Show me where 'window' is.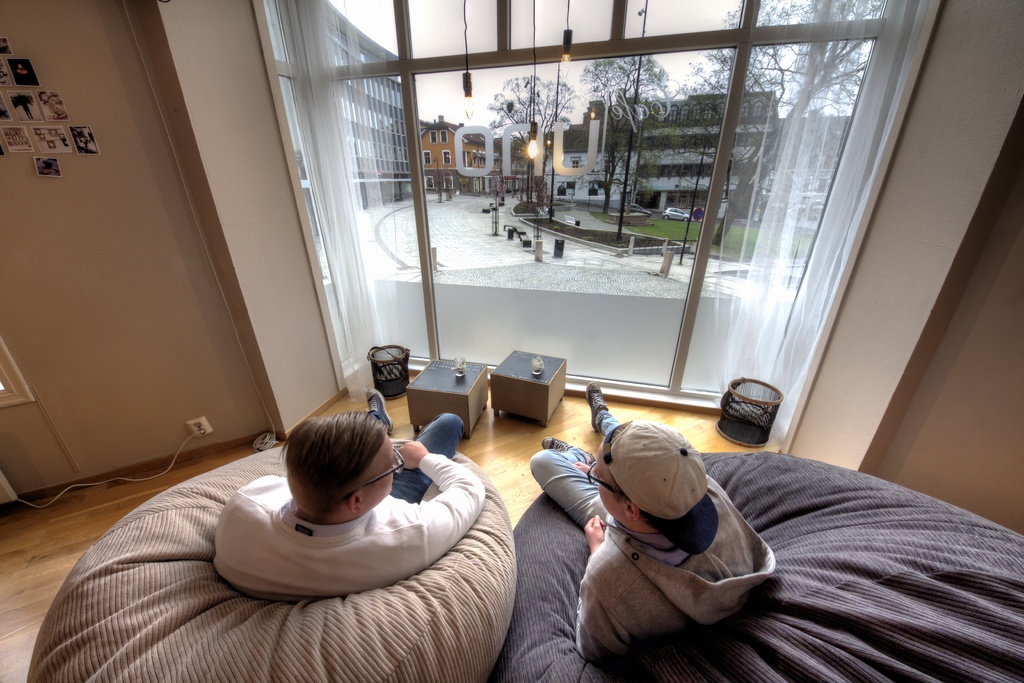
'window' is at 270/0/939/408.
